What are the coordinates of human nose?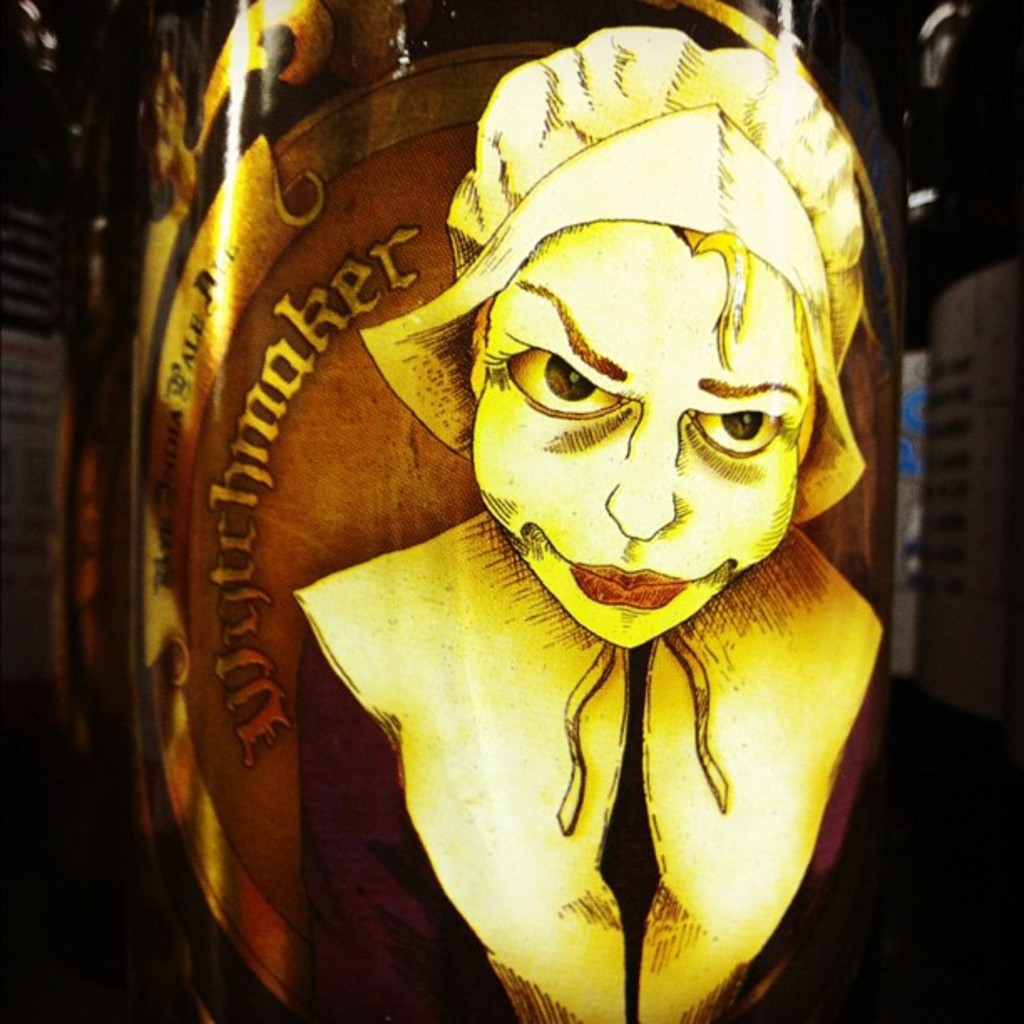
<box>606,412,676,542</box>.
